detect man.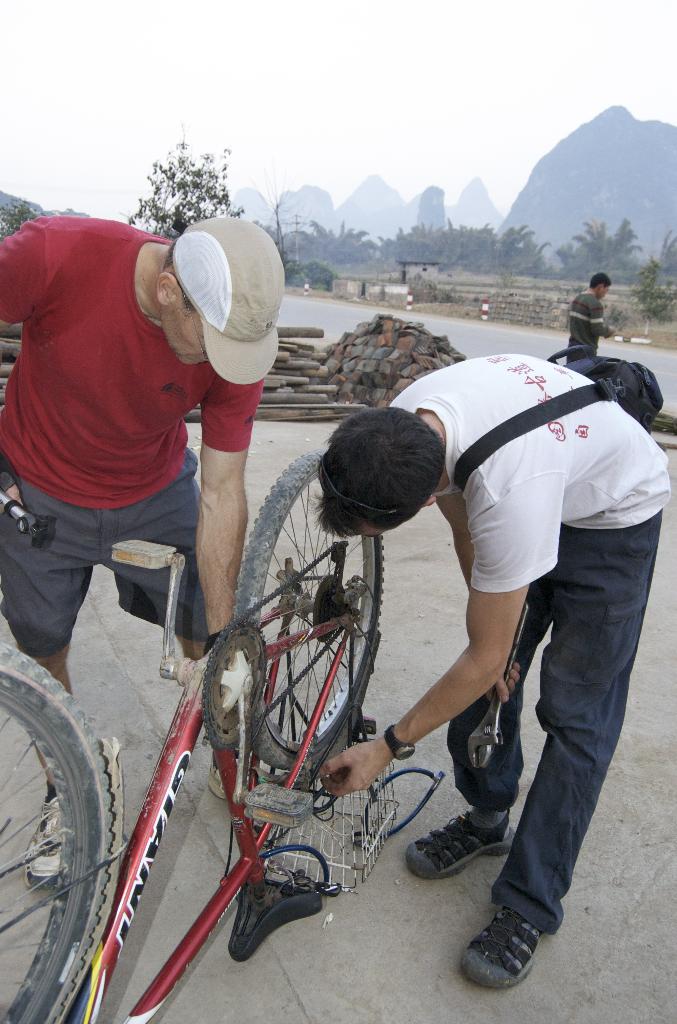
Detected at [x1=19, y1=177, x2=364, y2=834].
